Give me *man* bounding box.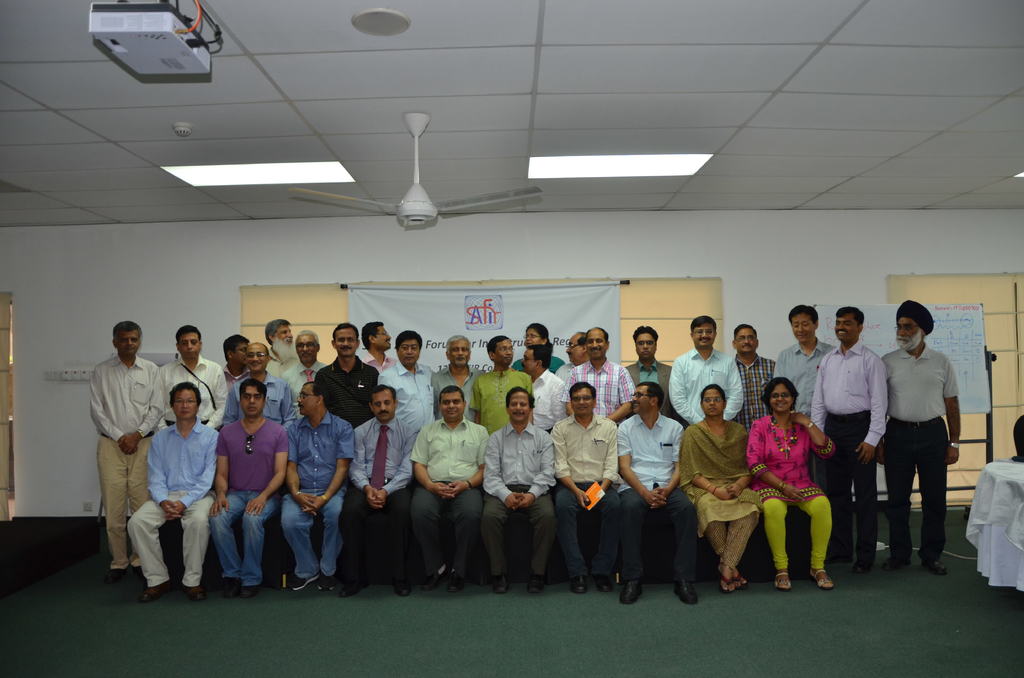
728:323:780:435.
